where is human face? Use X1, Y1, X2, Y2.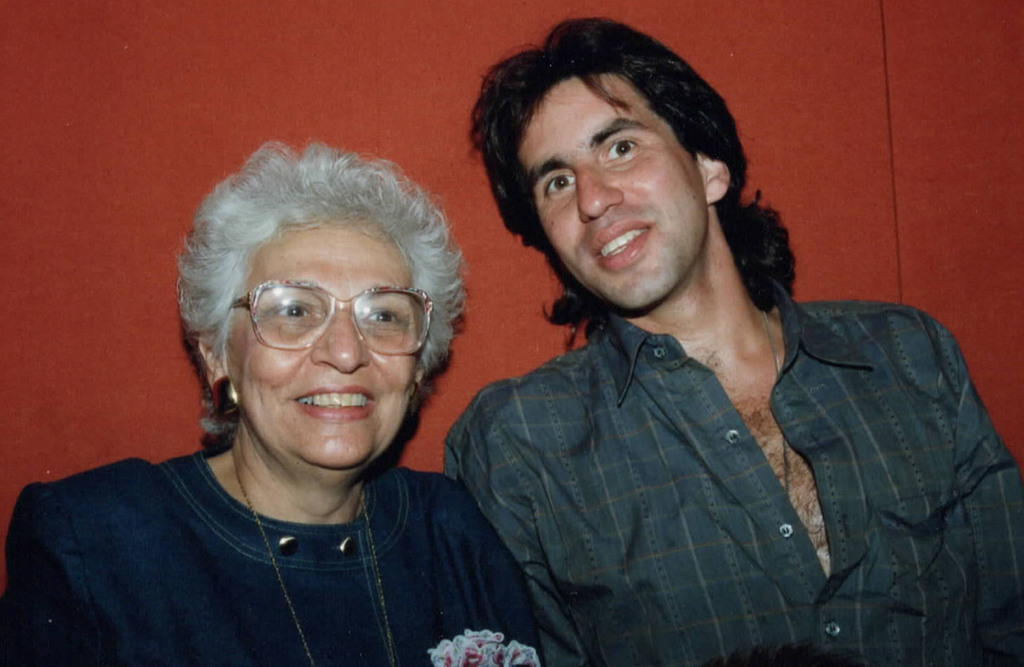
516, 69, 709, 311.
